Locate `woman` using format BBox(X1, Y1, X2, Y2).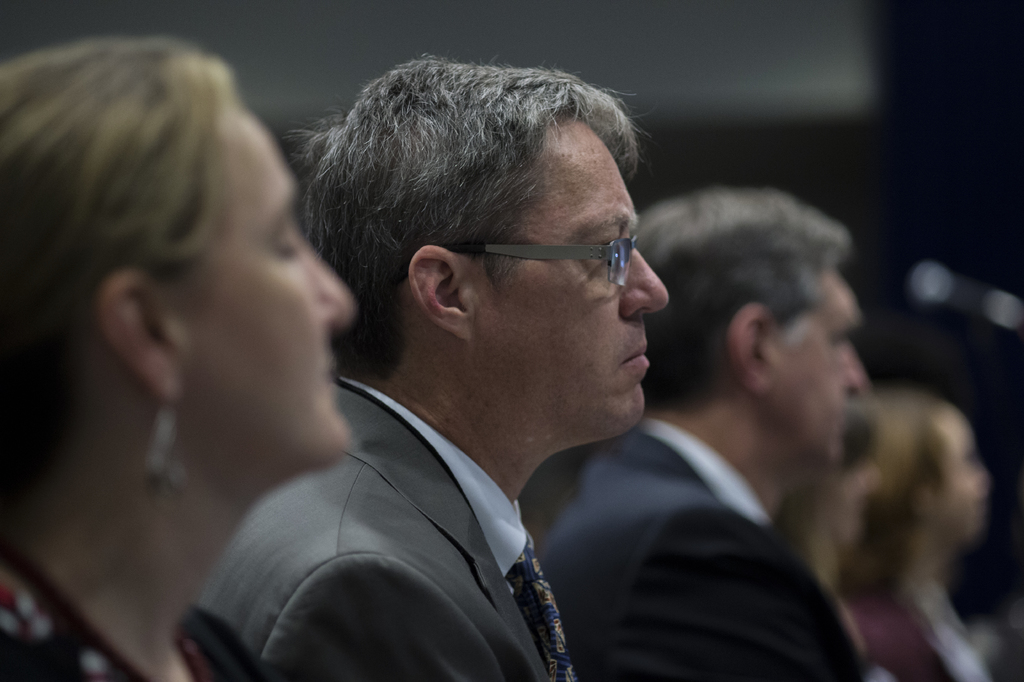
BBox(0, 40, 356, 681).
